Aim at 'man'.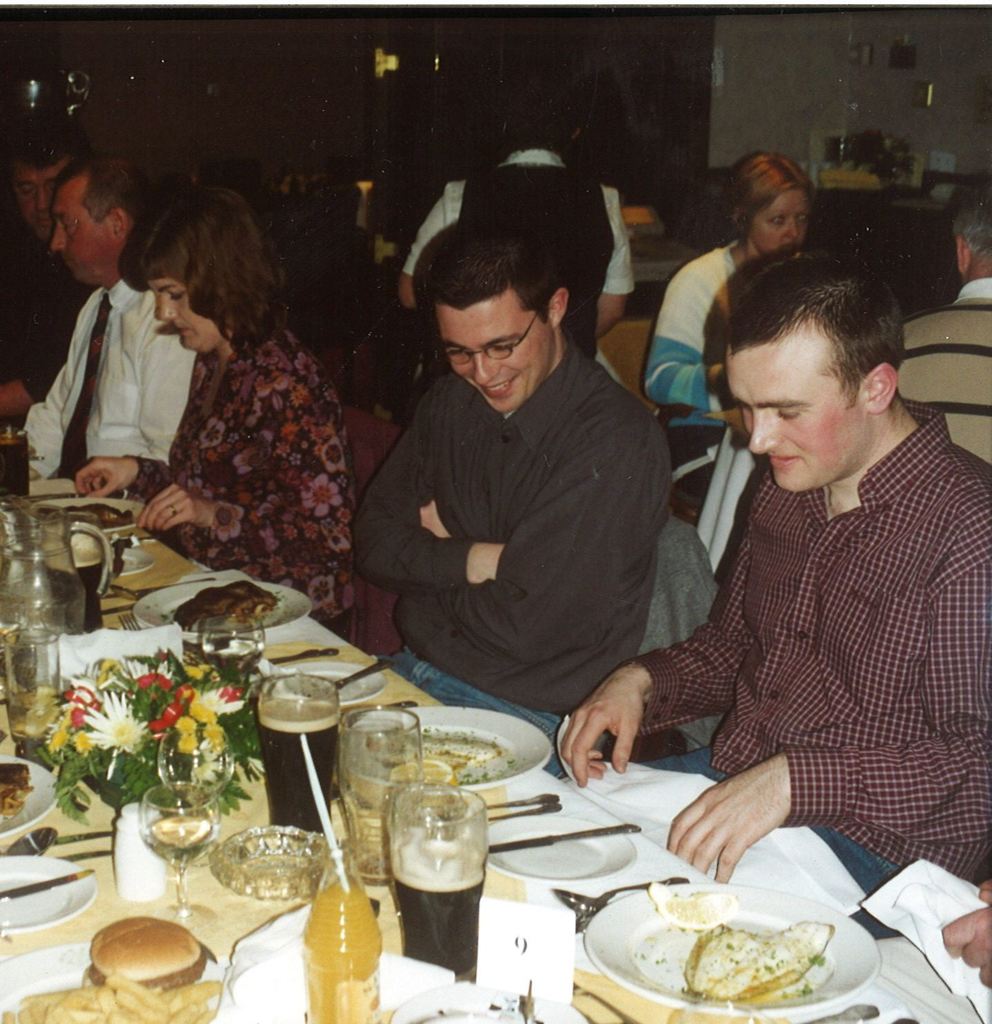
Aimed at region(0, 147, 200, 504).
